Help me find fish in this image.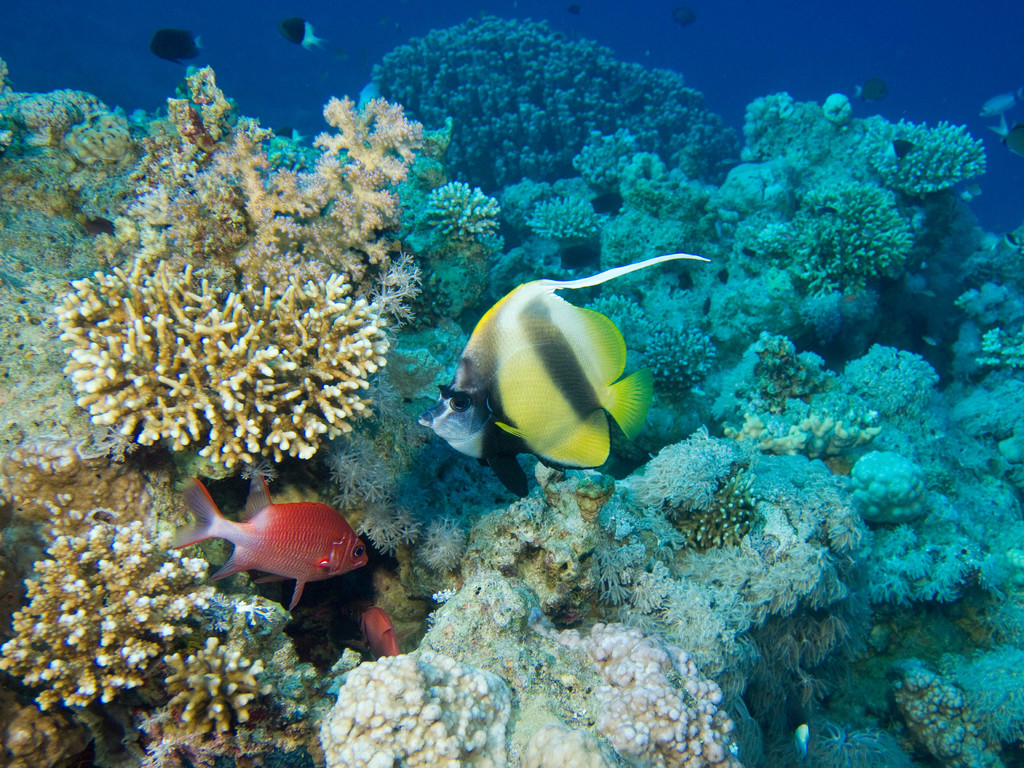
Found it: [x1=566, y1=3, x2=588, y2=16].
